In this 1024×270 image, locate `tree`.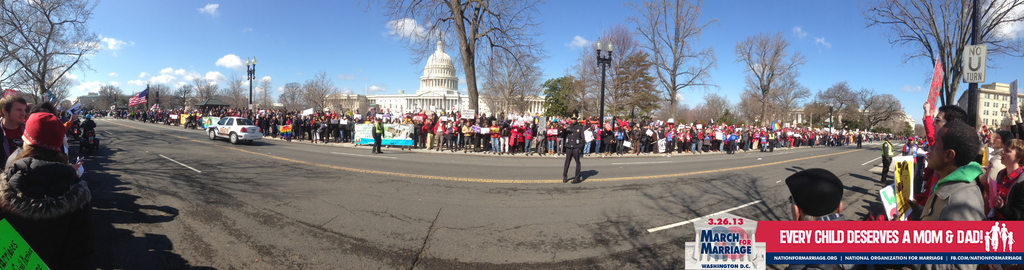
Bounding box: {"left": 577, "top": 22, "right": 656, "bottom": 115}.
